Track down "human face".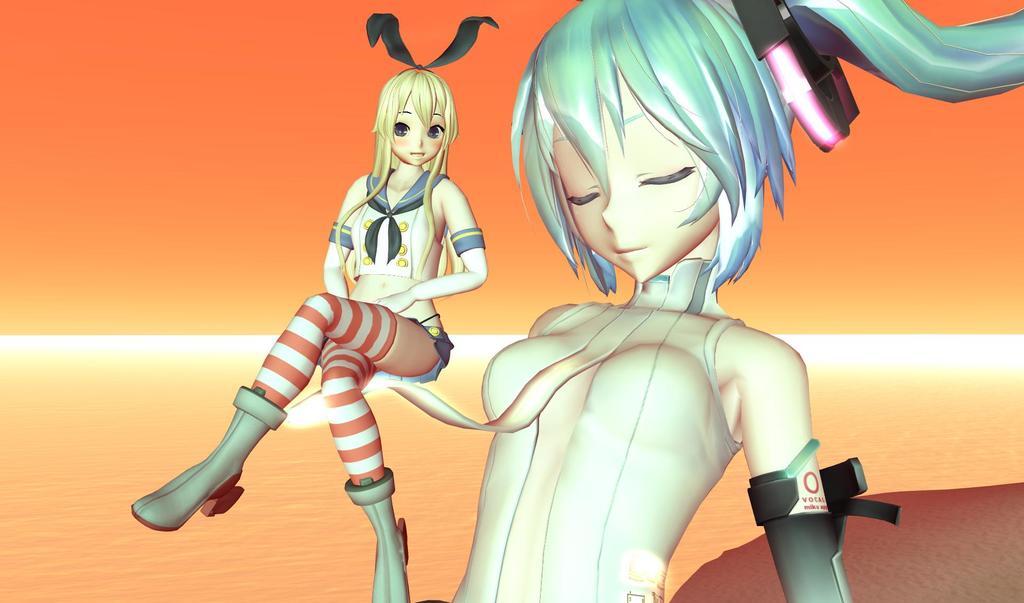
Tracked to [376, 88, 447, 170].
